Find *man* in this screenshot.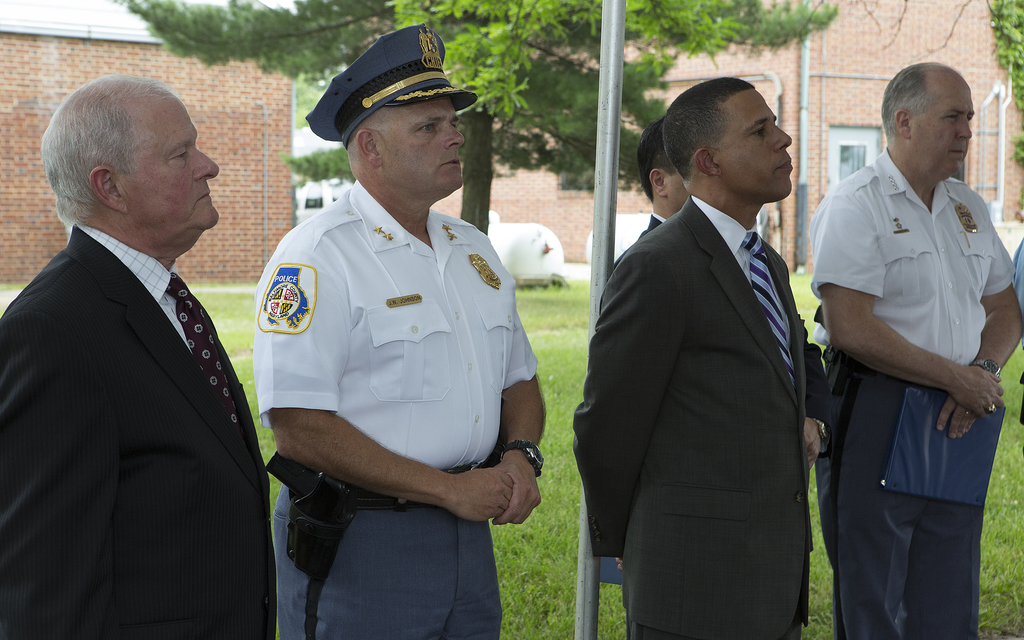
The bounding box for *man* is region(247, 24, 540, 639).
